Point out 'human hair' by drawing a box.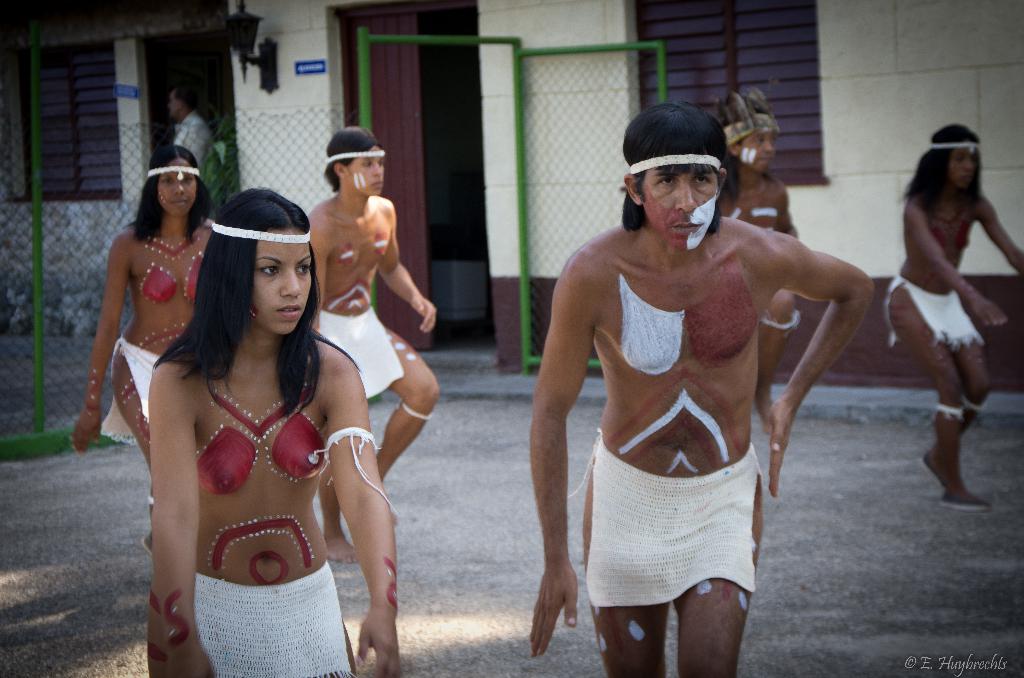
<box>716,136,752,211</box>.
